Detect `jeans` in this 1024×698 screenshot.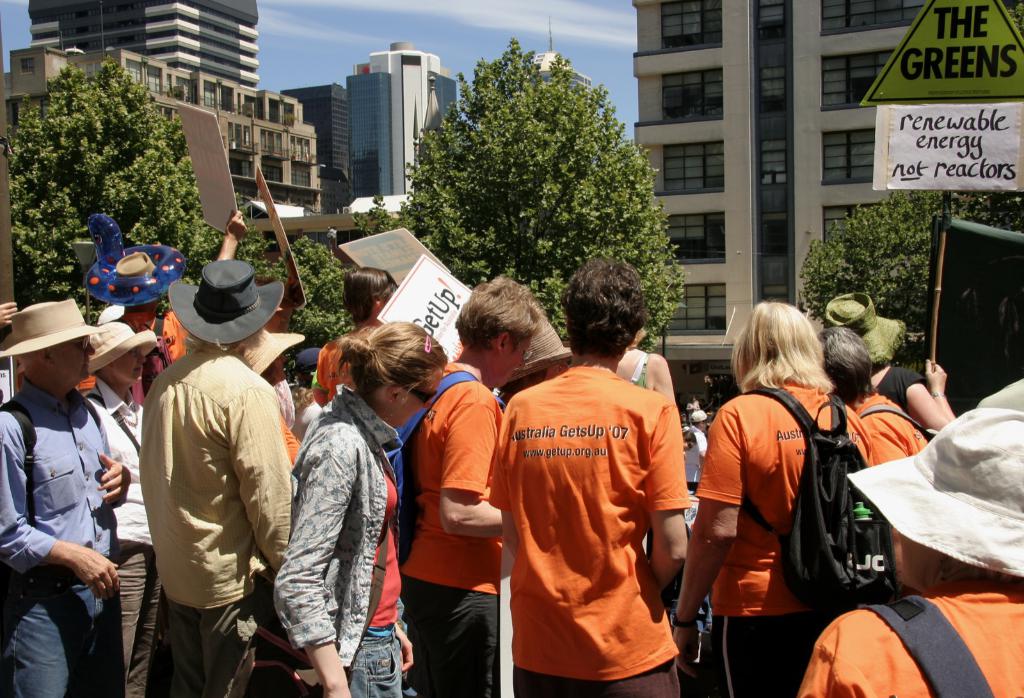
Detection: box(4, 573, 128, 697).
